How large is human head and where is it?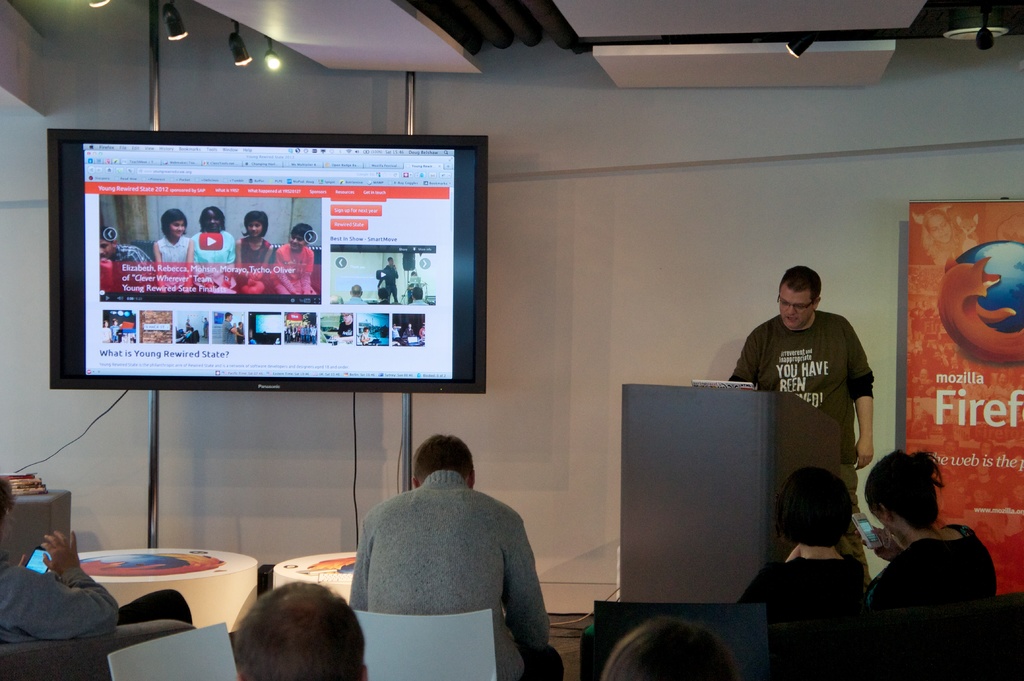
Bounding box: [243, 211, 268, 241].
